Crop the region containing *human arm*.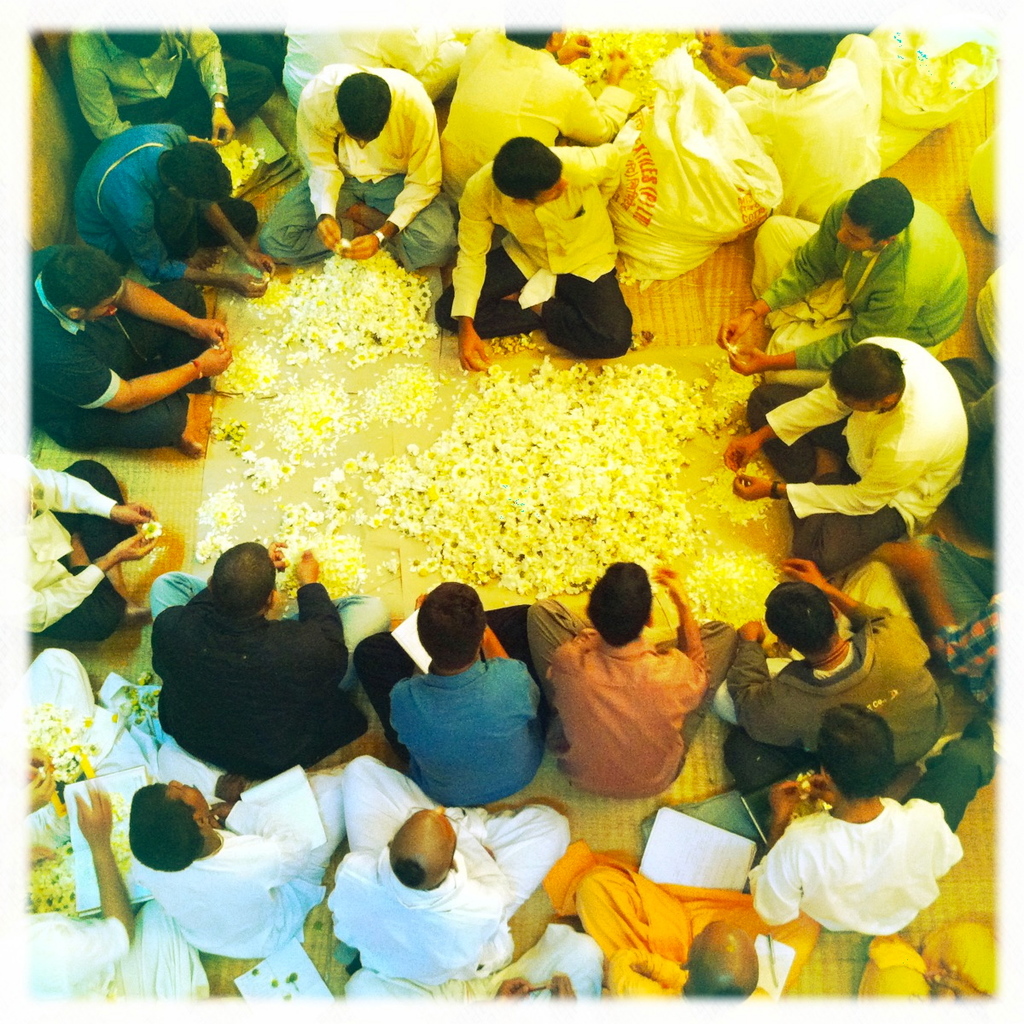
Crop region: [664,564,717,711].
